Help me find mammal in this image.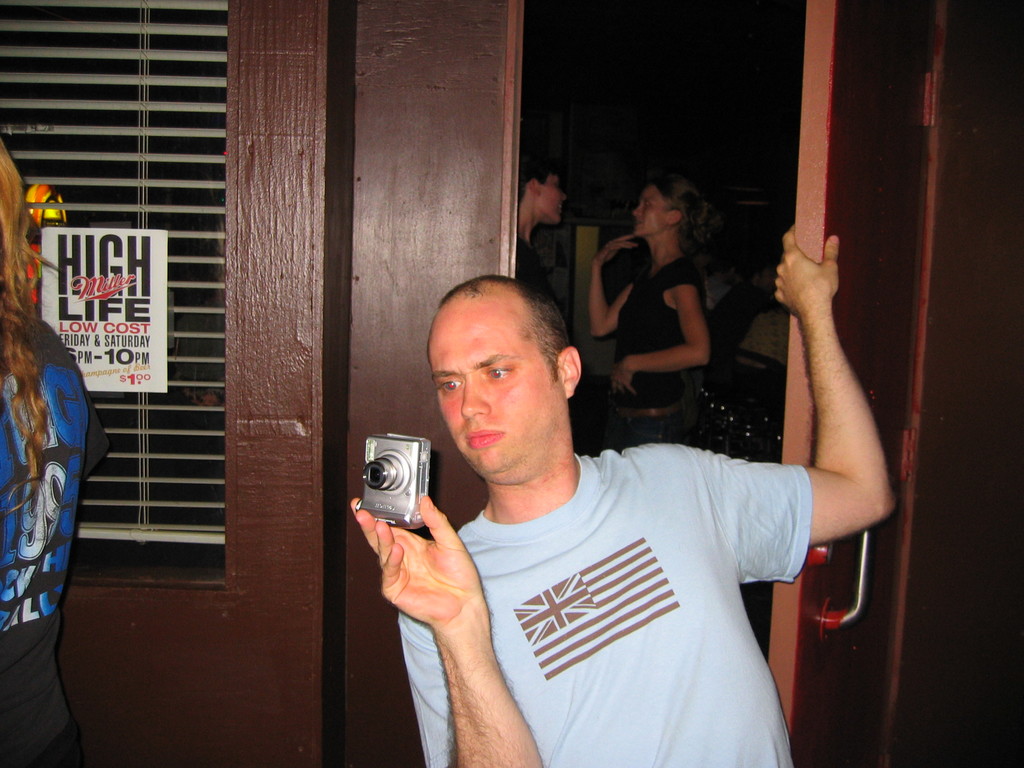
Found it: (589, 175, 711, 447).
